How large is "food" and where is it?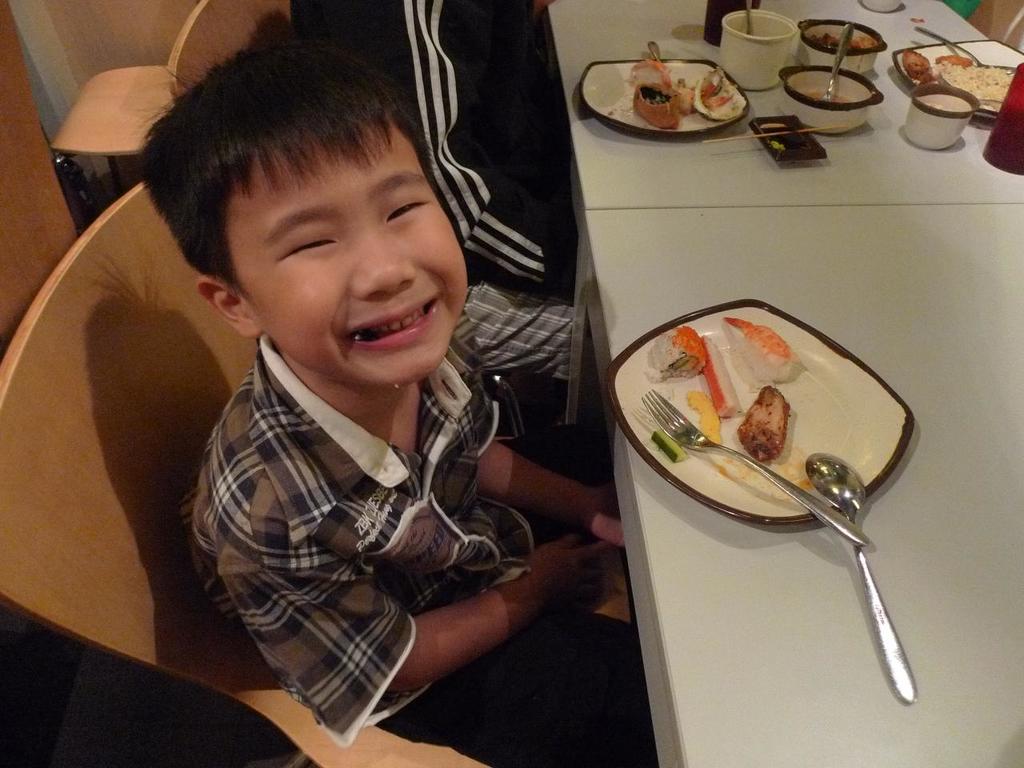
Bounding box: [x1=736, y1=386, x2=792, y2=462].
